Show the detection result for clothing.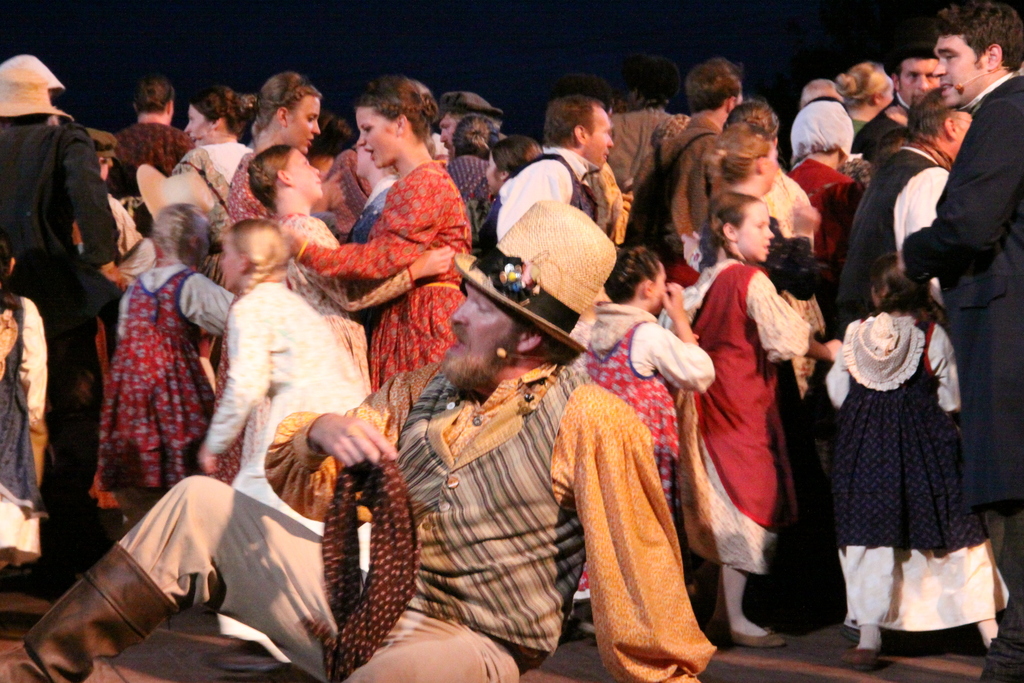
(188,276,371,661).
